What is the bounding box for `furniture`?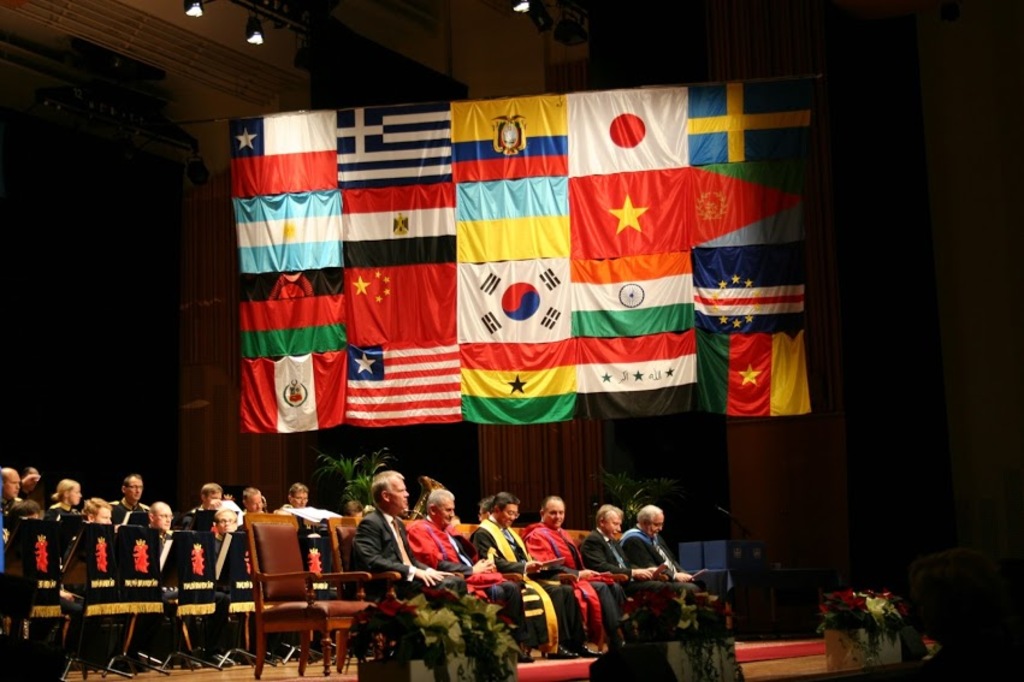
select_region(324, 512, 468, 672).
